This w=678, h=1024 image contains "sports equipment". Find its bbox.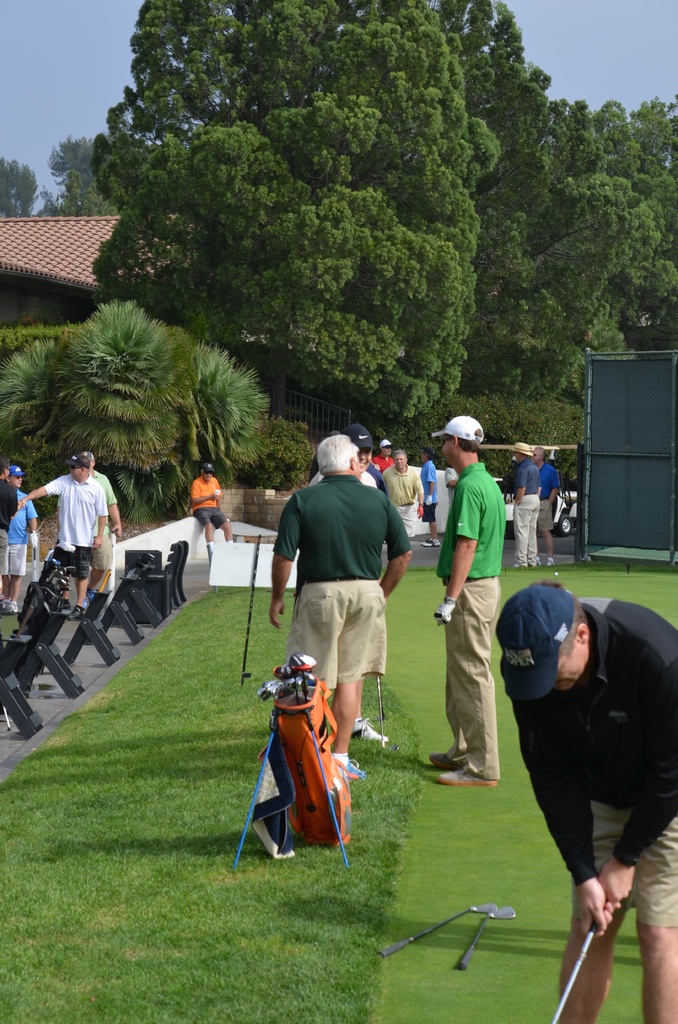
(551, 895, 638, 1023).
